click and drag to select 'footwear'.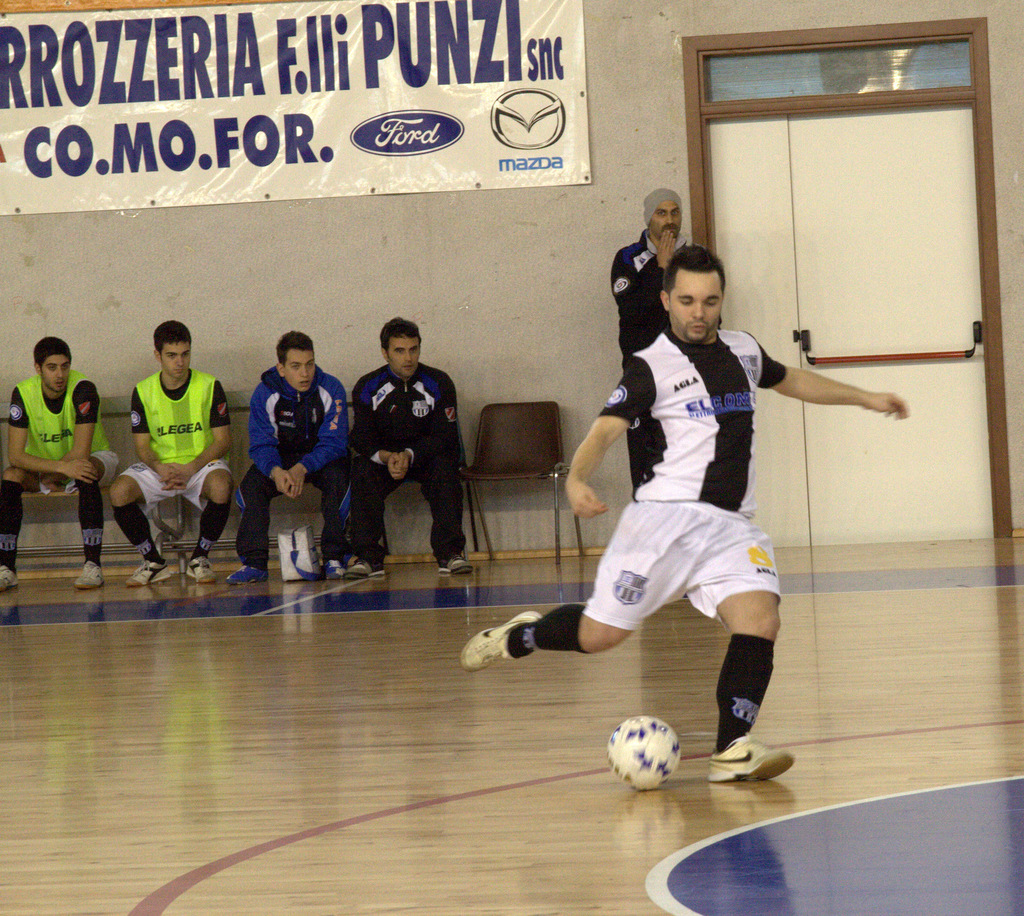
Selection: [left=187, top=553, right=218, bottom=583].
